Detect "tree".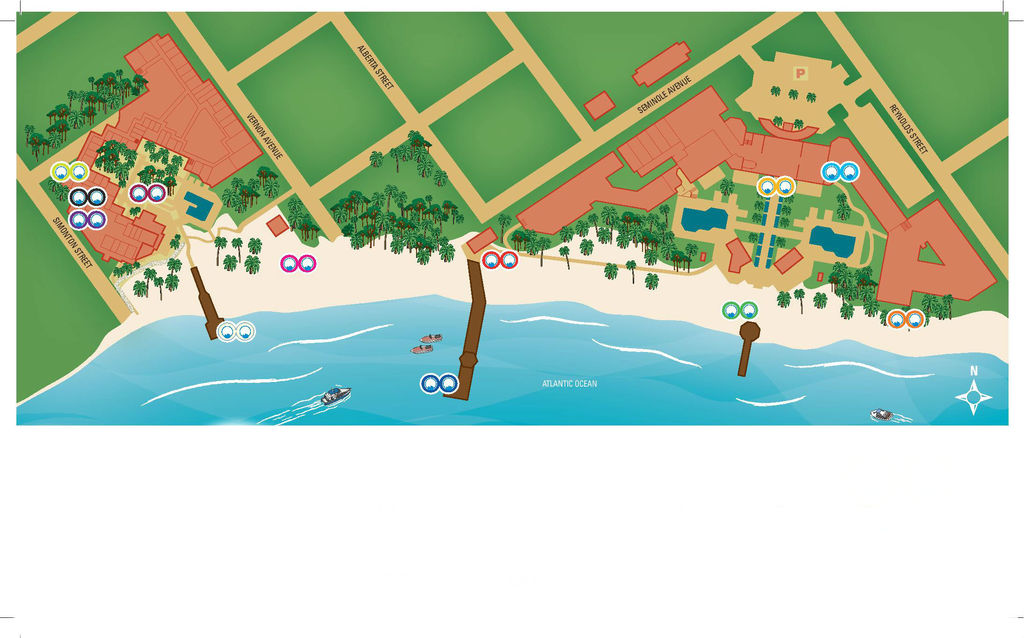
Detected at [left=840, top=210, right=851, bottom=222].
